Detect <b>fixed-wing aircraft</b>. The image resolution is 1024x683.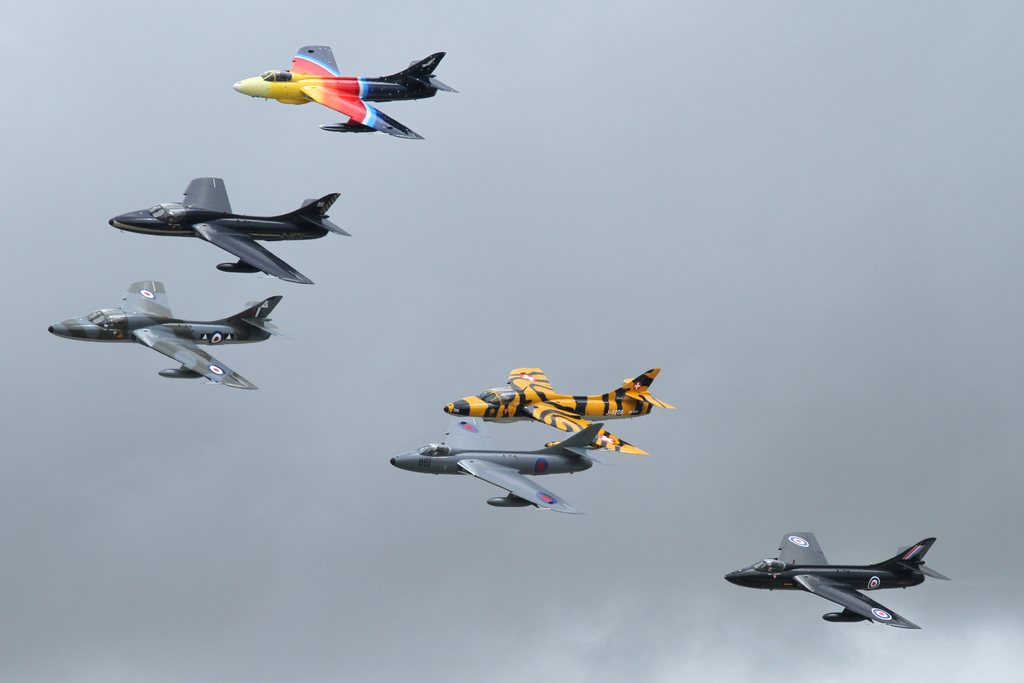
{"x1": 49, "y1": 278, "x2": 294, "y2": 393}.
